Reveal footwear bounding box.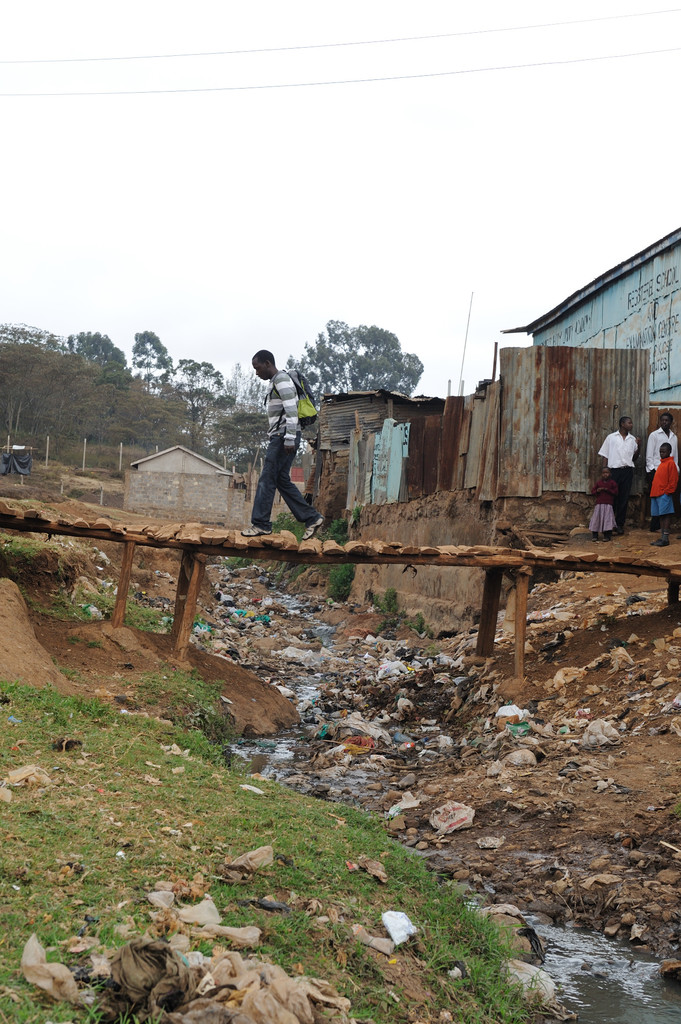
Revealed: 600 532 613 545.
